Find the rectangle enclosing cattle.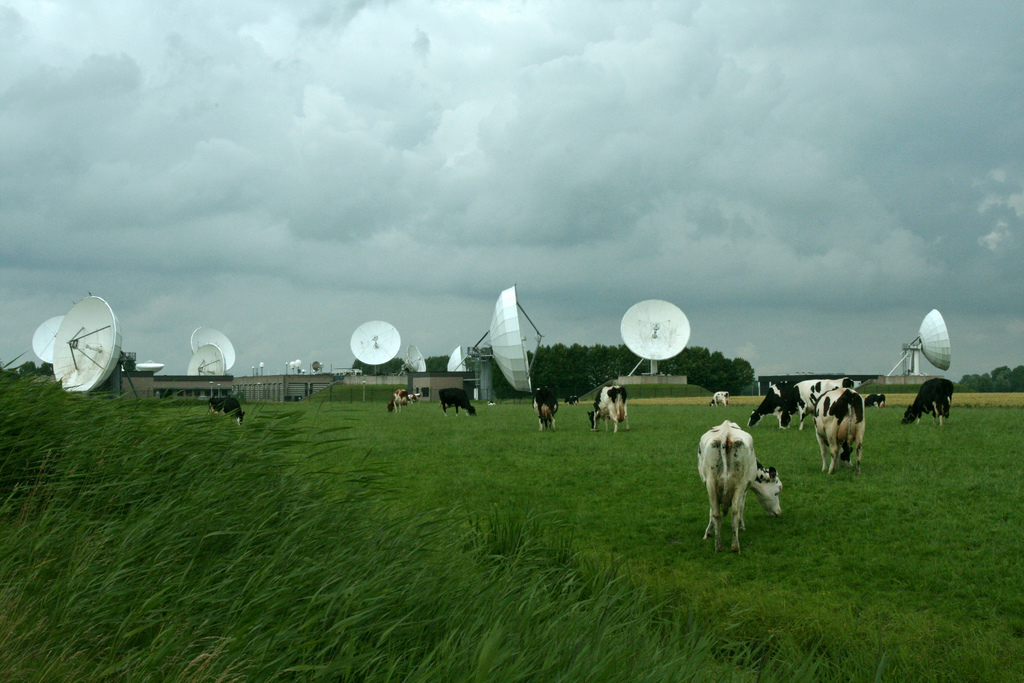
902:379:954:428.
